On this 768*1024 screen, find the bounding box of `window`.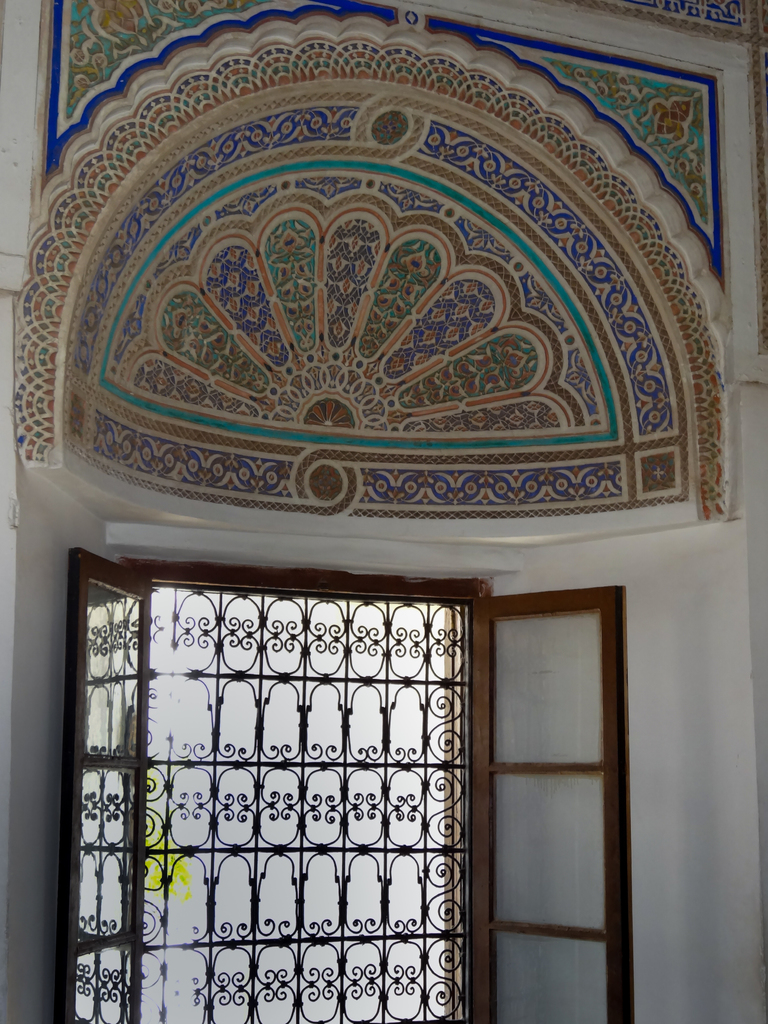
Bounding box: rect(303, 676, 380, 756).
